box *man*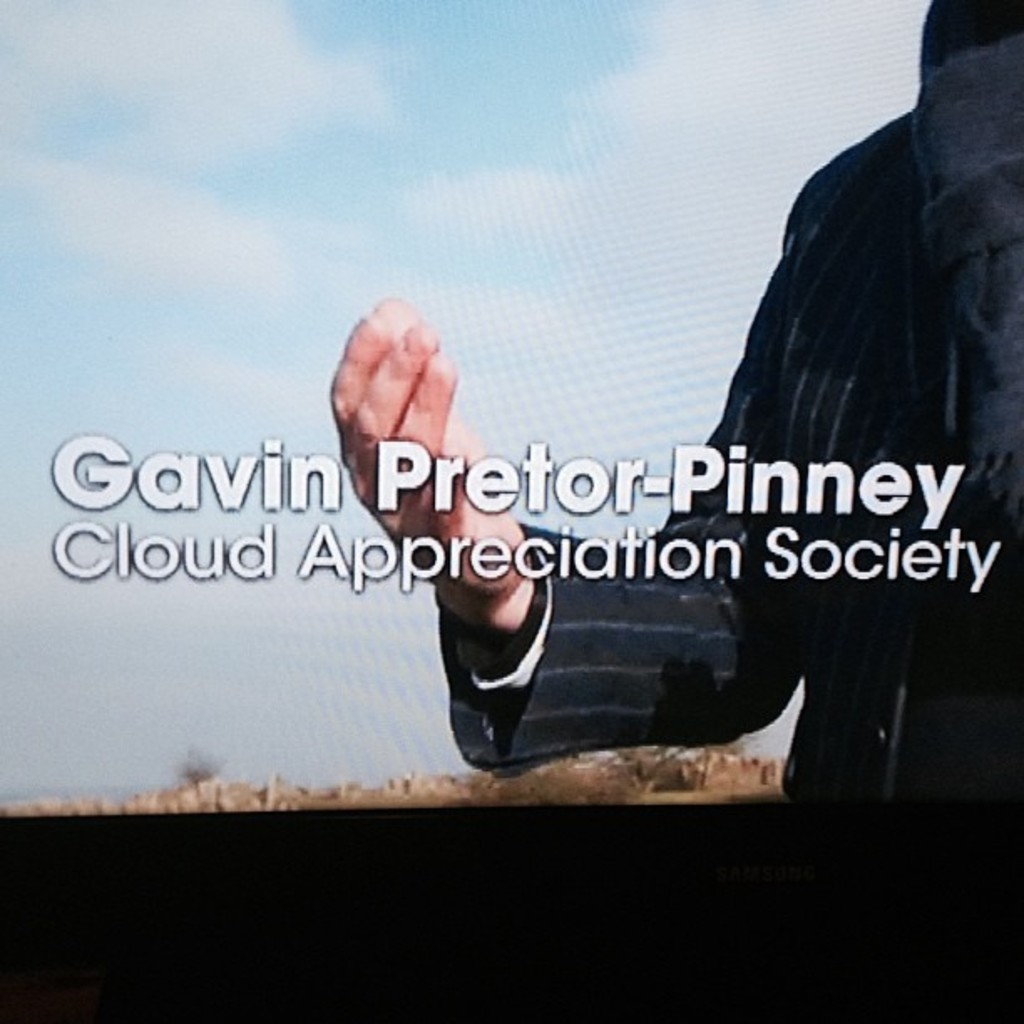
<bbox>333, 0, 1022, 823</bbox>
